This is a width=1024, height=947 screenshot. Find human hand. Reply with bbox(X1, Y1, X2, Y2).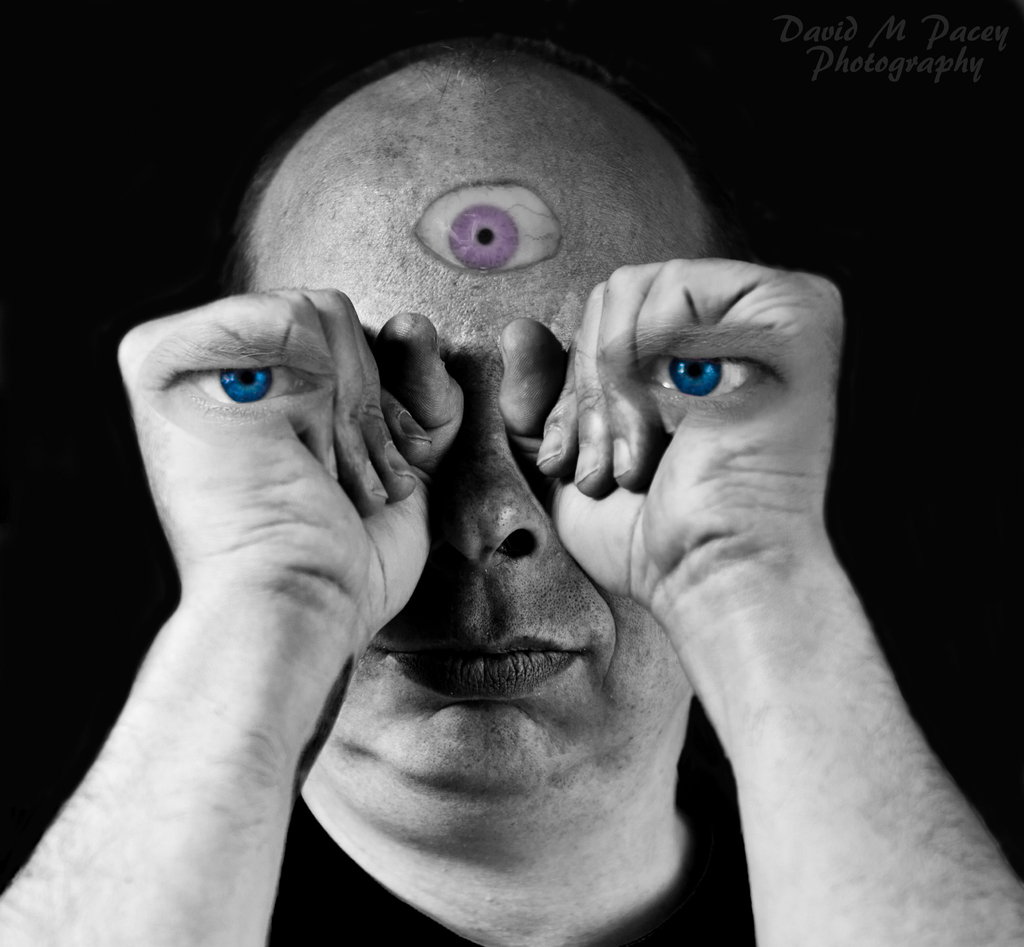
bbox(116, 272, 481, 617).
